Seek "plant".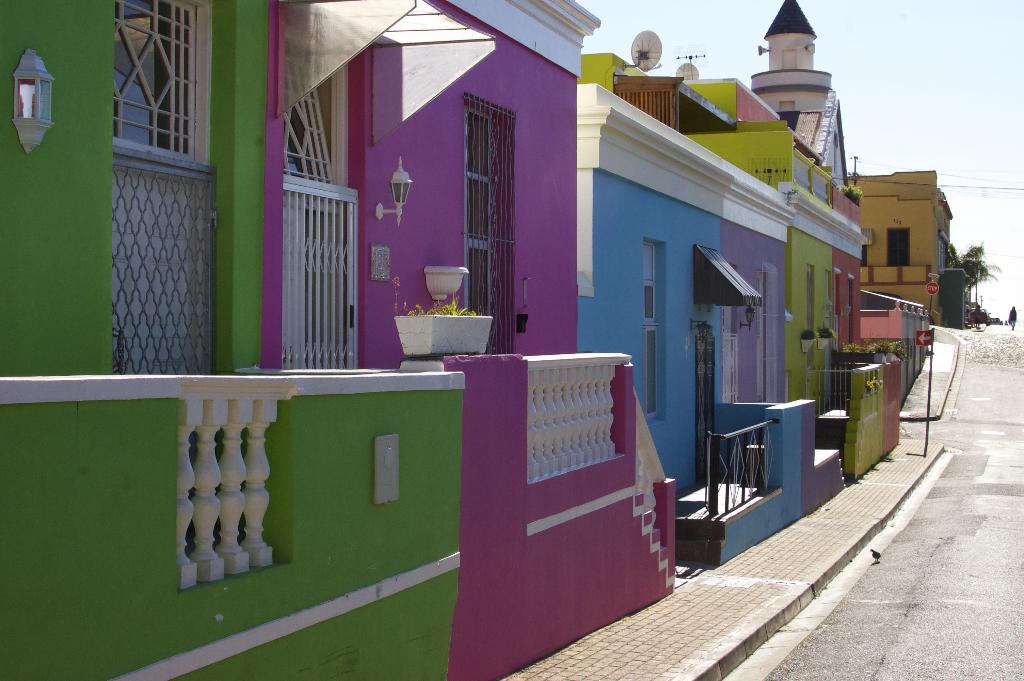
crop(838, 183, 865, 201).
